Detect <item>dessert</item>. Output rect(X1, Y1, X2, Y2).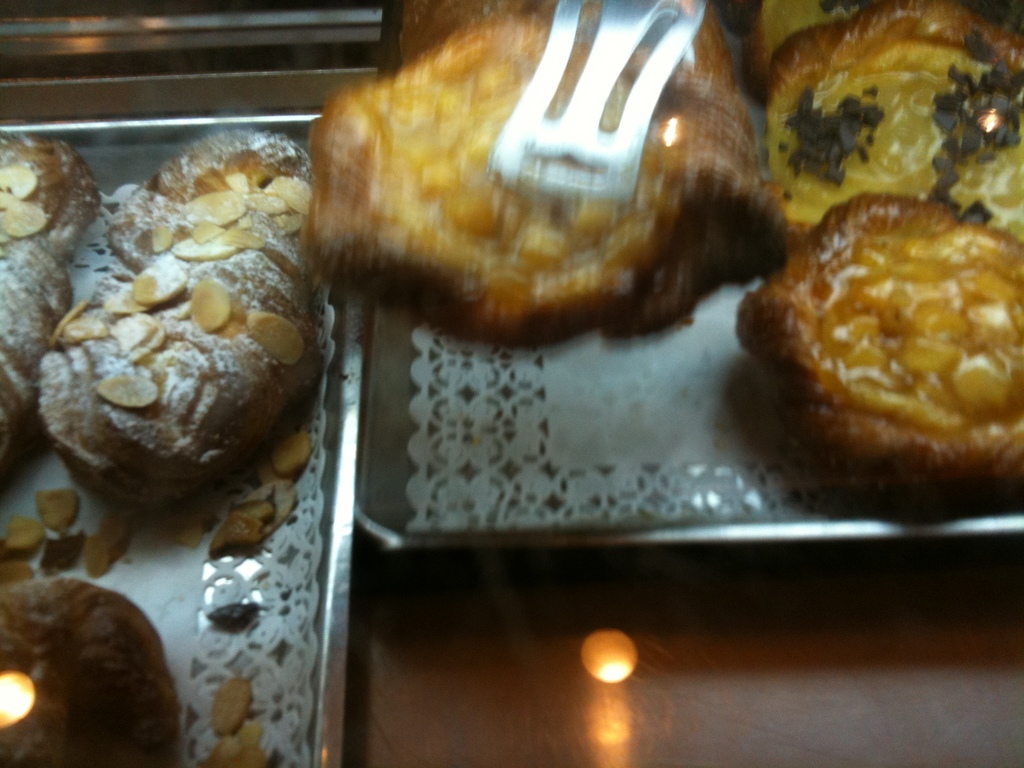
rect(0, 129, 102, 444).
